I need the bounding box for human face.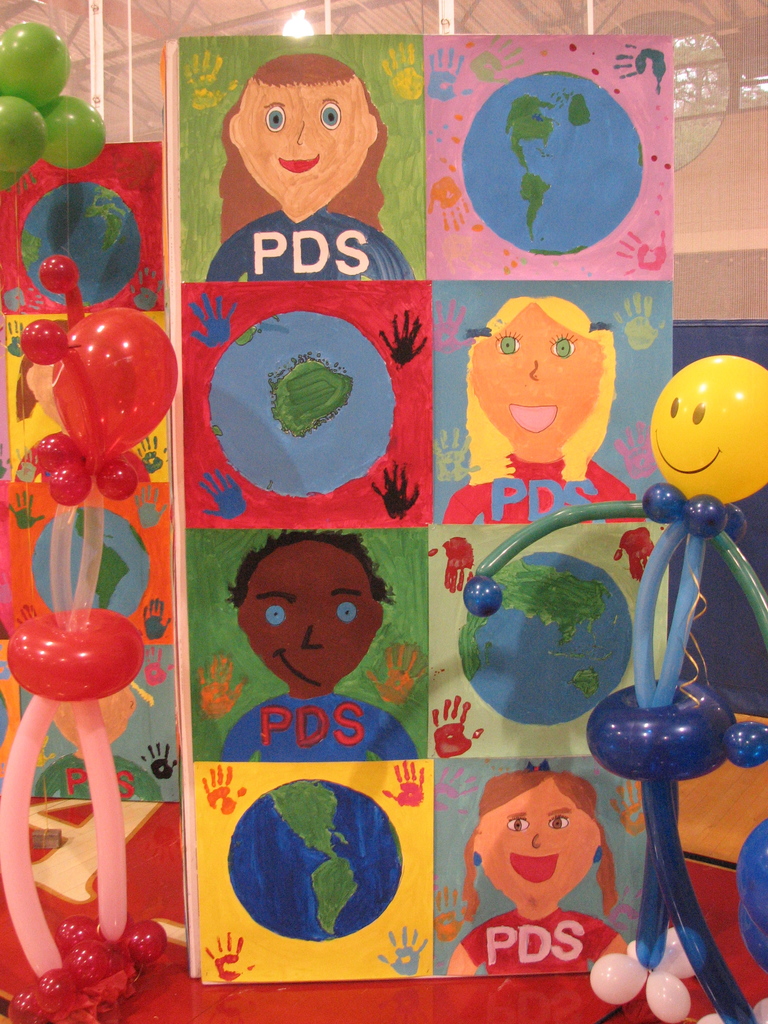
Here it is: (left=244, top=541, right=377, bottom=692).
